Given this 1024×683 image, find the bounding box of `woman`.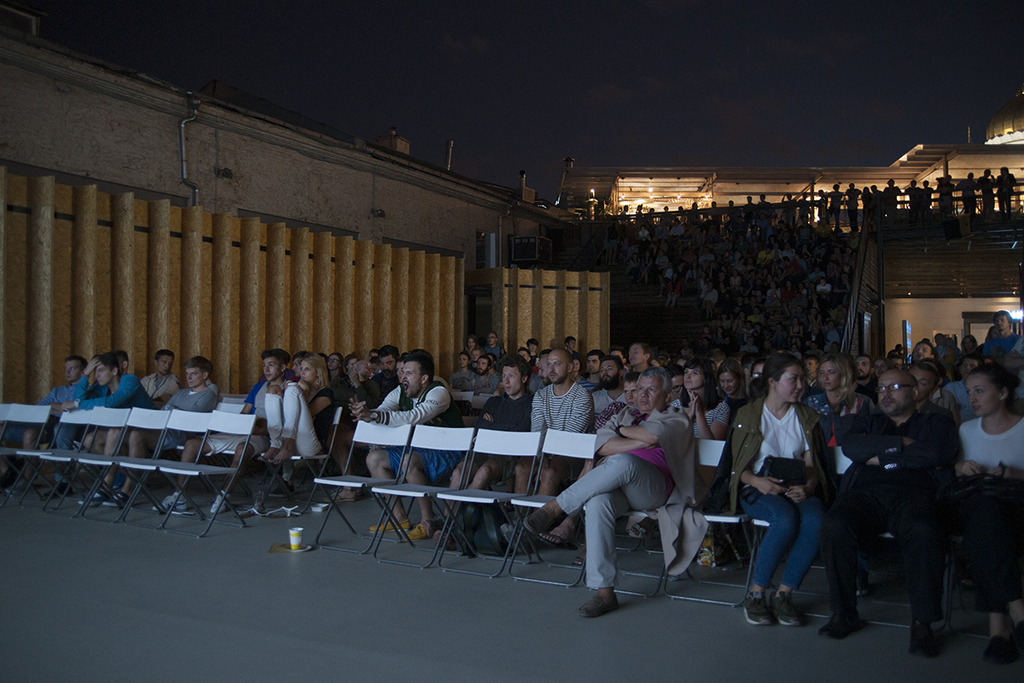
x1=573 y1=358 x2=589 y2=382.
